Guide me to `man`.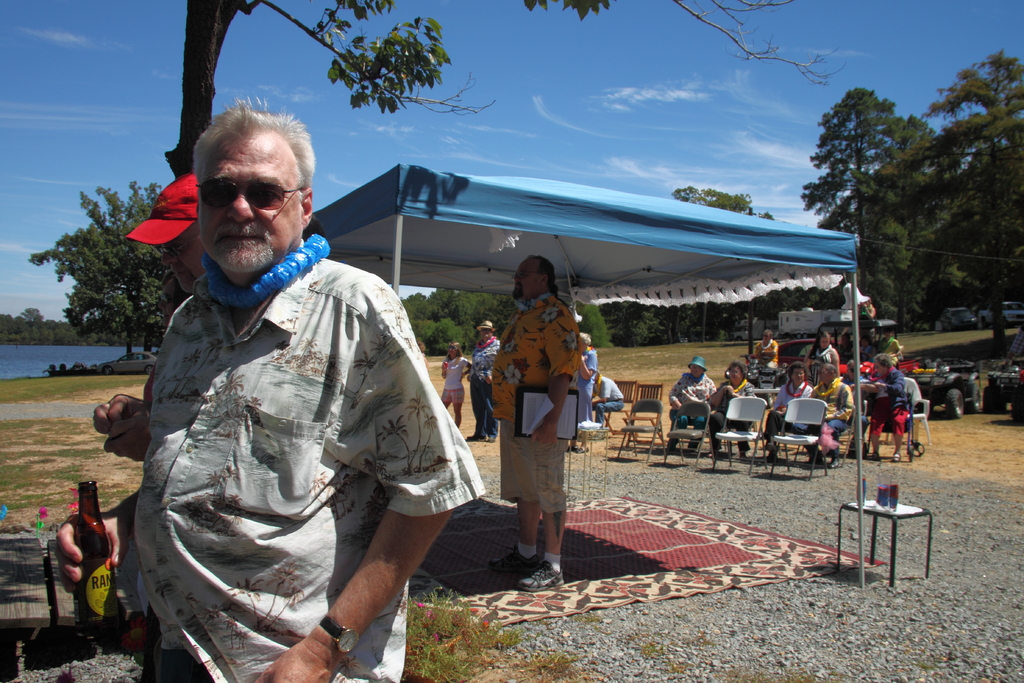
Guidance: 467:320:502:441.
